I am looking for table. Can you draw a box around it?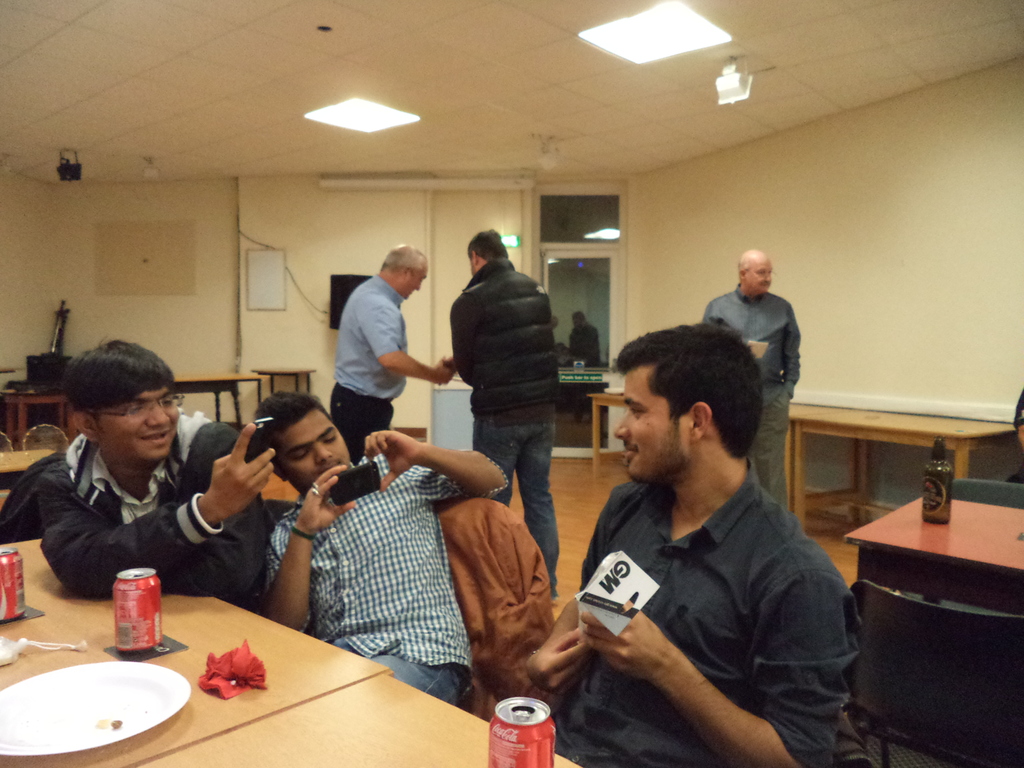
Sure, the bounding box is pyautogui.locateOnScreen(170, 369, 259, 424).
